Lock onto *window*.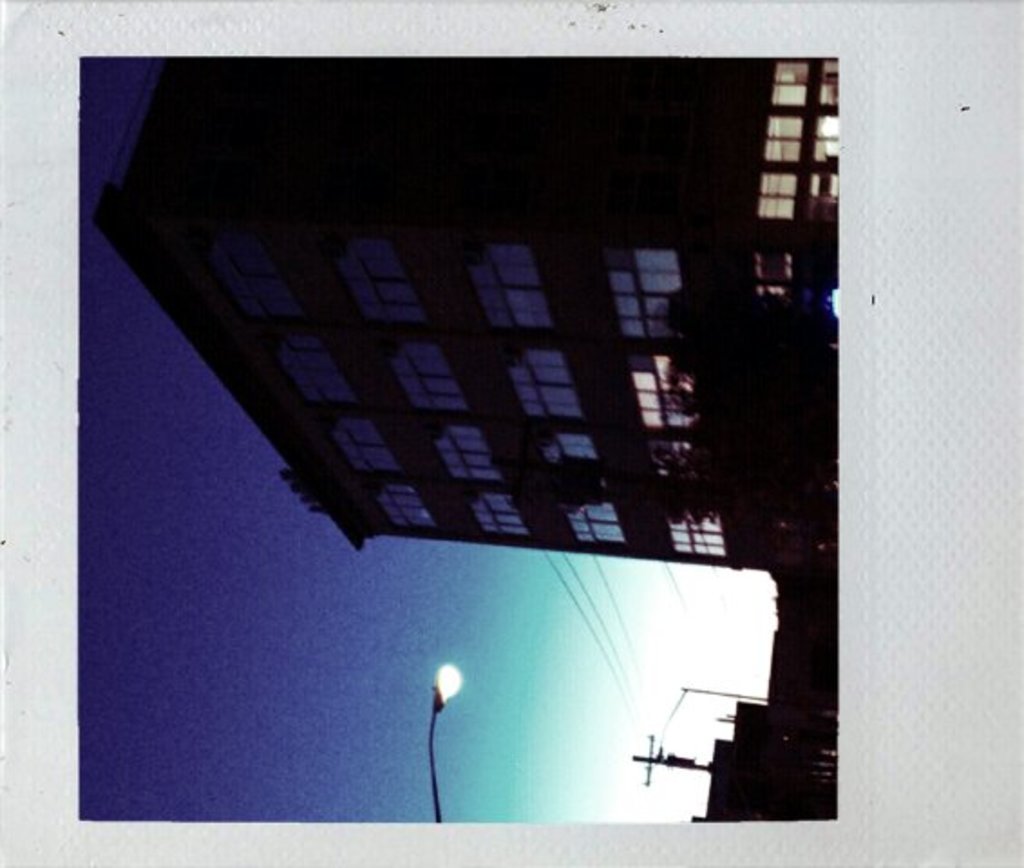
Locked: (x1=554, y1=503, x2=624, y2=544).
